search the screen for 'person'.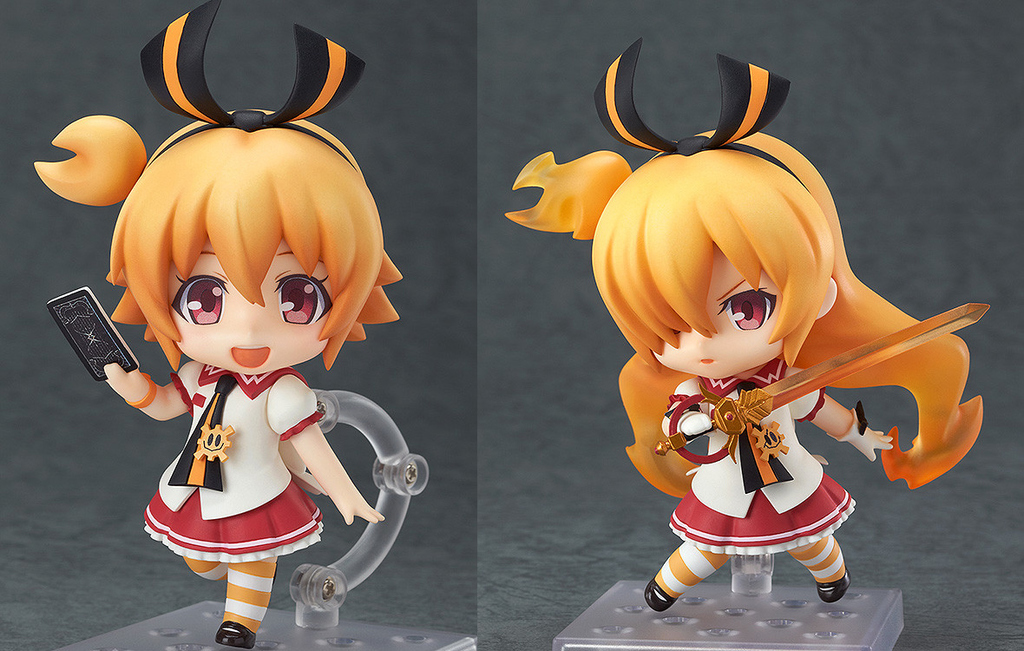
Found at locate(573, 22, 968, 623).
